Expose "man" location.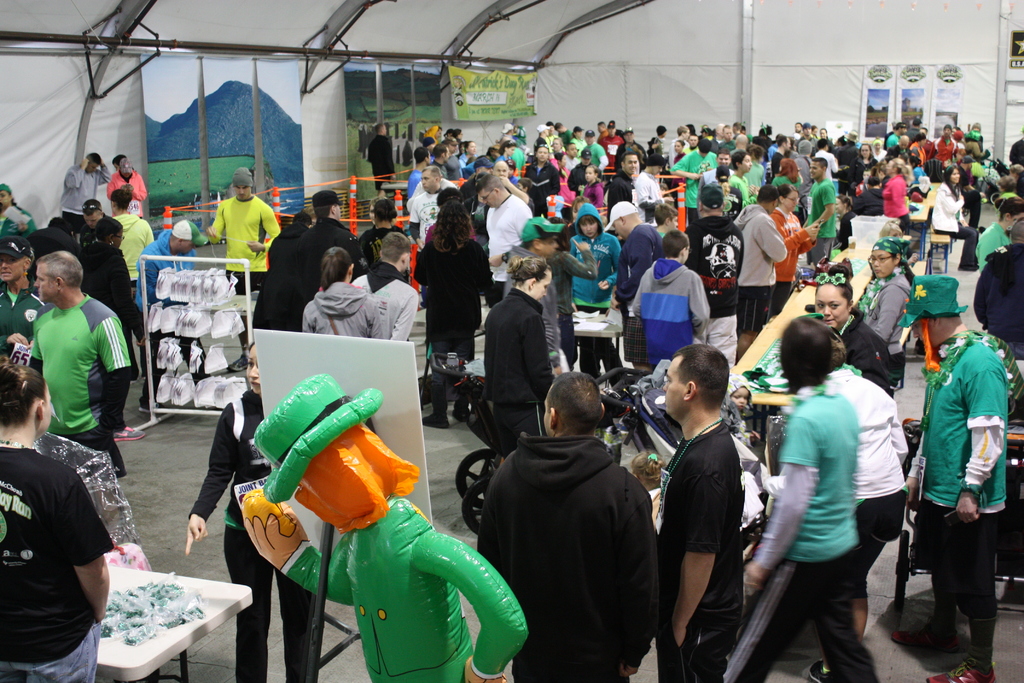
Exposed at box=[71, 199, 111, 245].
